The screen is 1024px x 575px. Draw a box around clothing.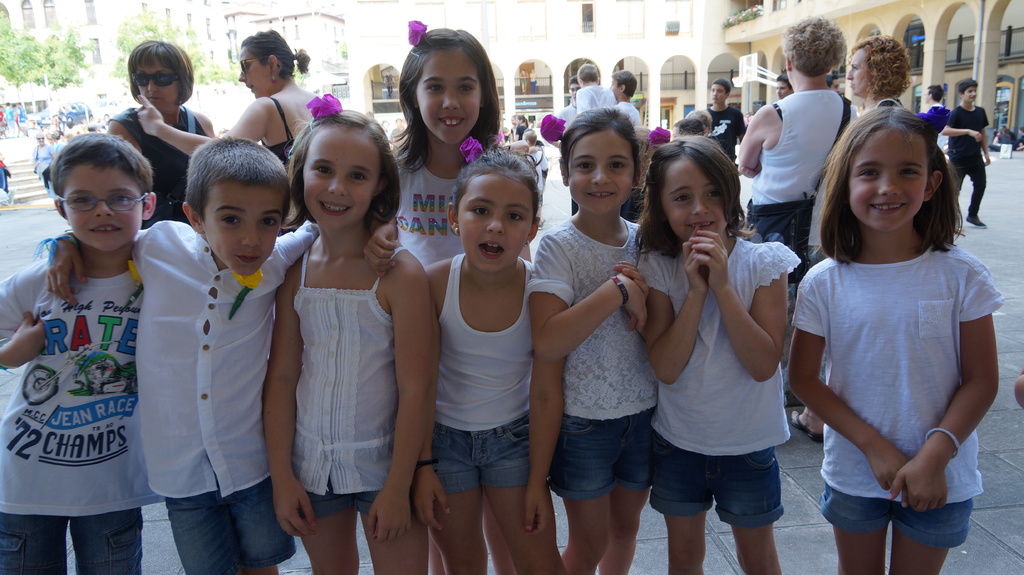
{"x1": 614, "y1": 103, "x2": 644, "y2": 134}.
